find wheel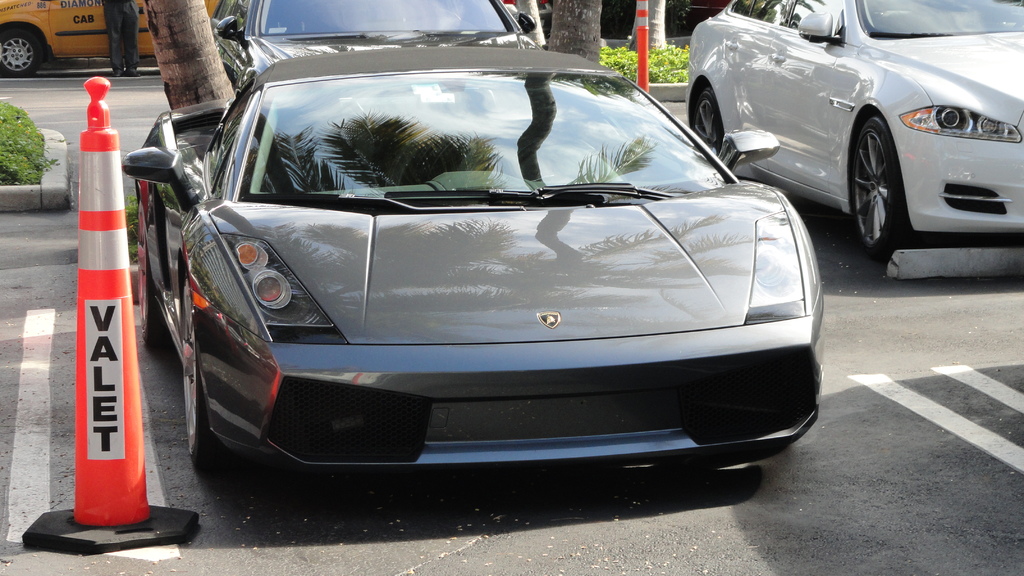
box(1, 24, 47, 77)
